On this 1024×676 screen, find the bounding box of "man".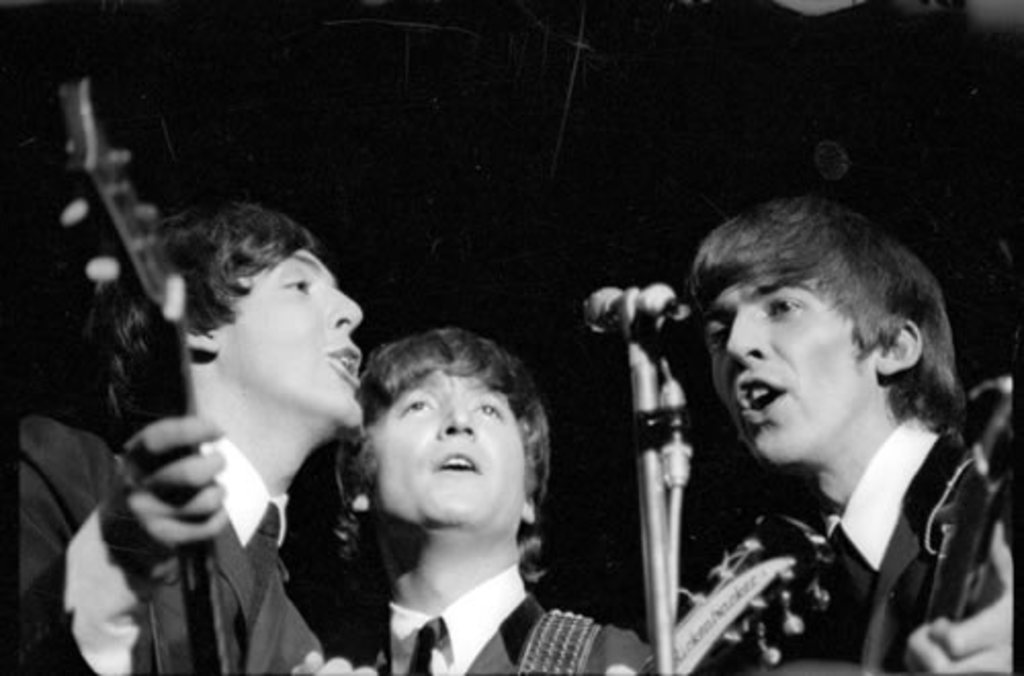
Bounding box: {"x1": 317, "y1": 324, "x2": 651, "y2": 674}.
